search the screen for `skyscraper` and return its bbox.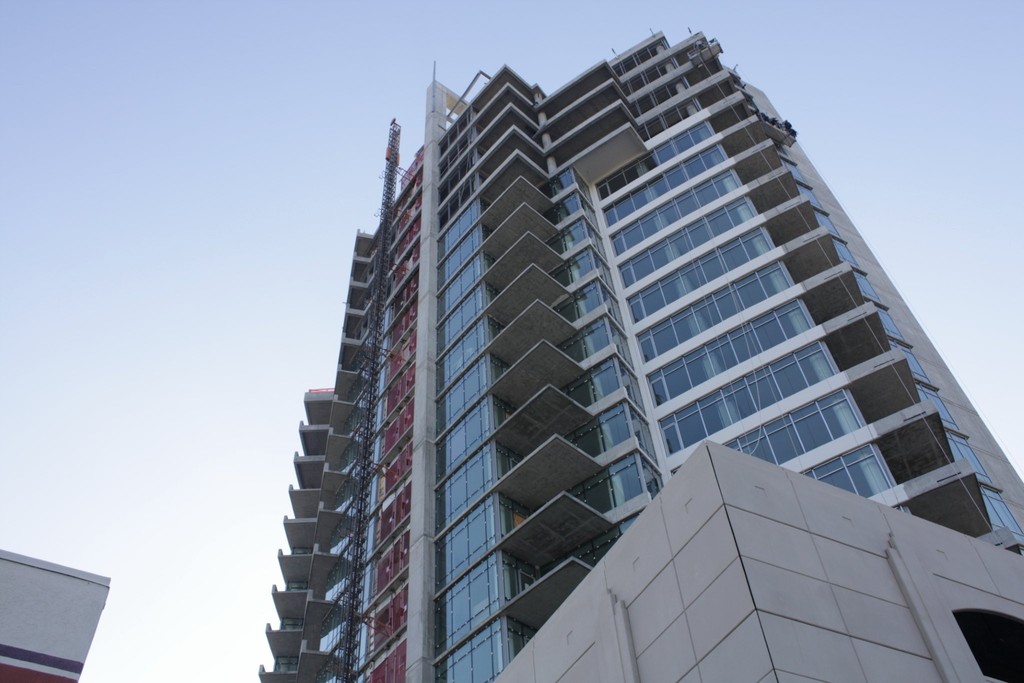
Found: detection(239, 31, 1022, 682).
